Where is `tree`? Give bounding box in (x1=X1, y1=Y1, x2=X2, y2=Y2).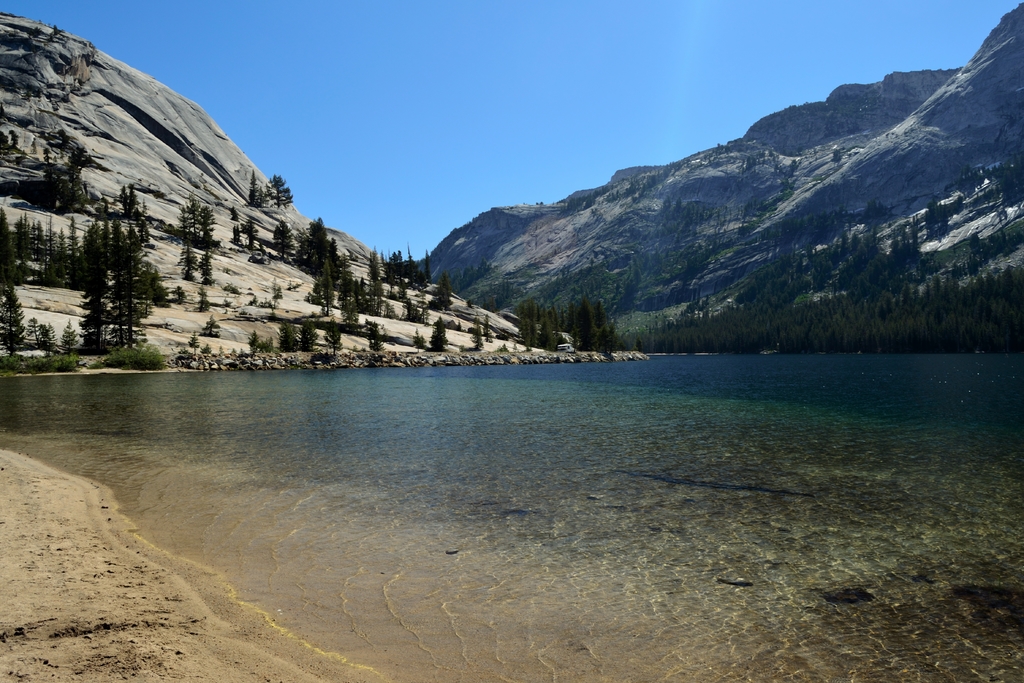
(x1=470, y1=318, x2=484, y2=355).
